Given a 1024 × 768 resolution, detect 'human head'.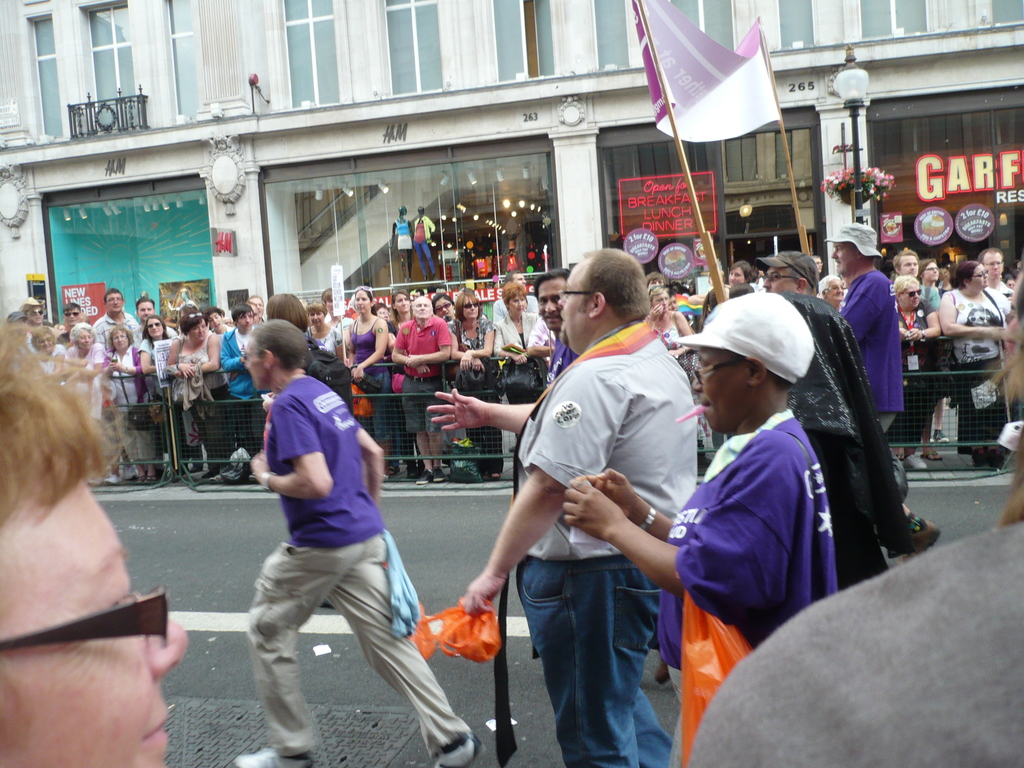
{"left": 262, "top": 292, "right": 310, "bottom": 332}.
